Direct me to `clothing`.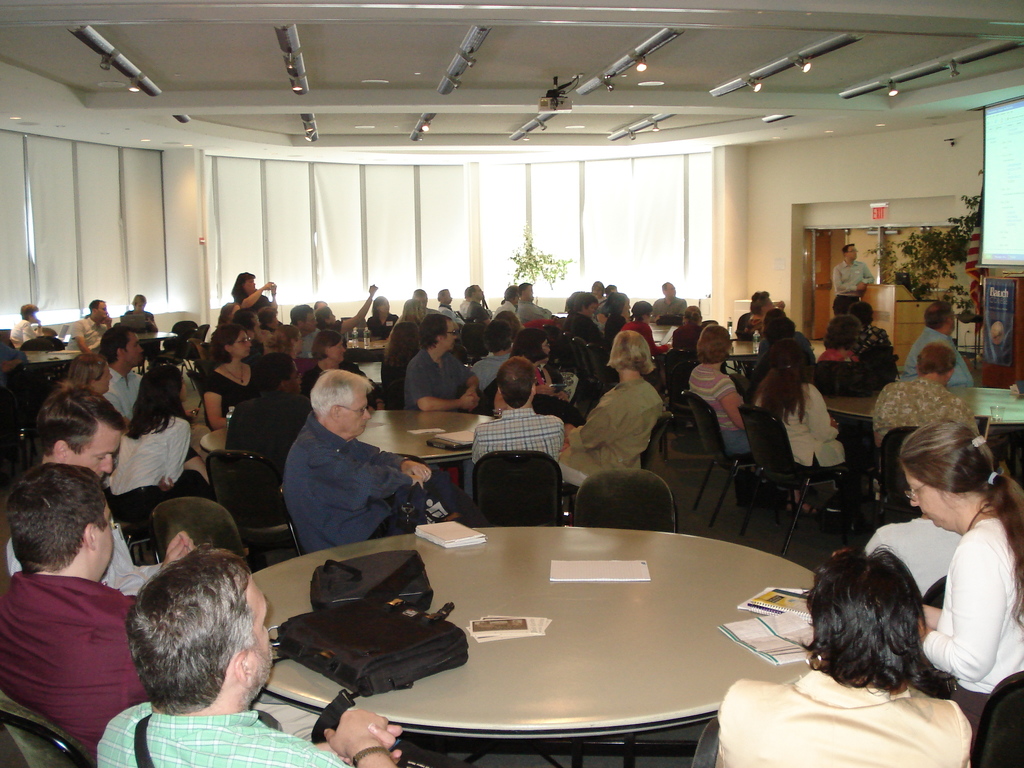
Direction: 94:696:340:767.
